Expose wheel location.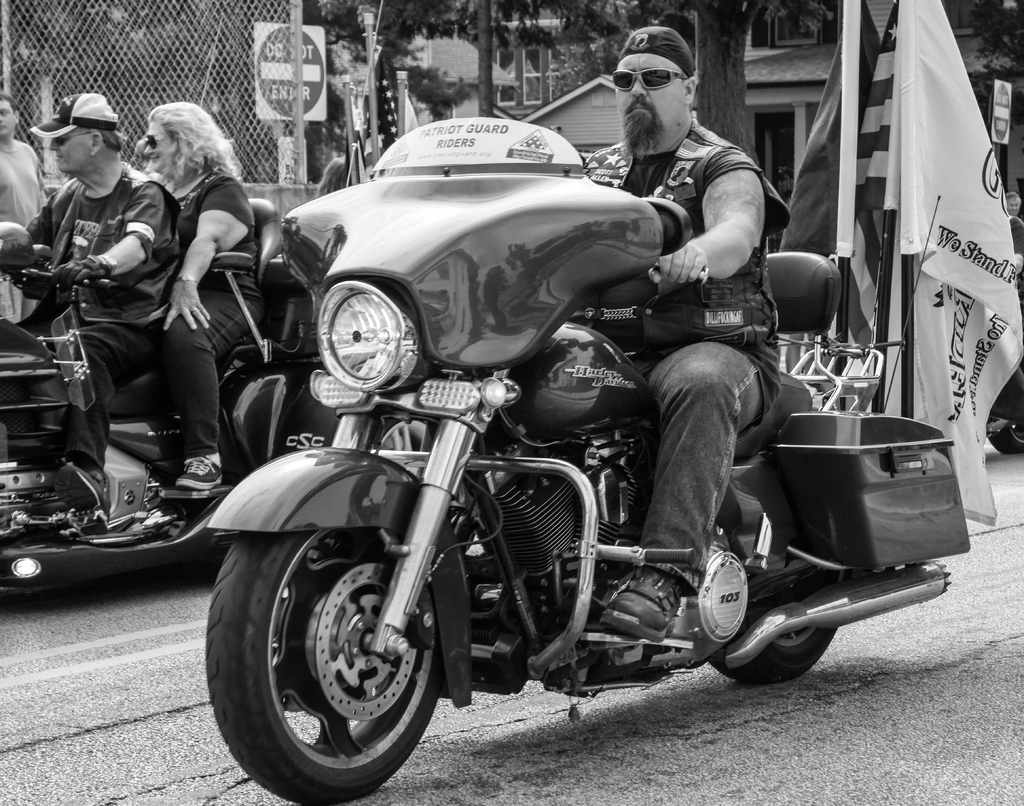
Exposed at box=[671, 440, 839, 683].
